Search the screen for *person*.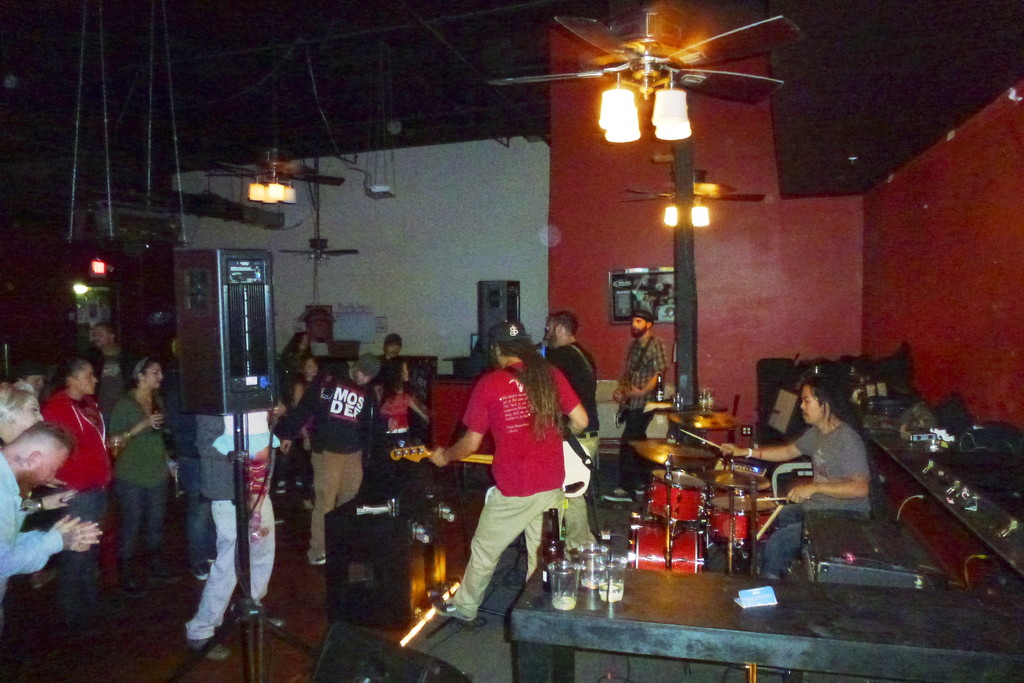
Found at (547, 311, 602, 549).
